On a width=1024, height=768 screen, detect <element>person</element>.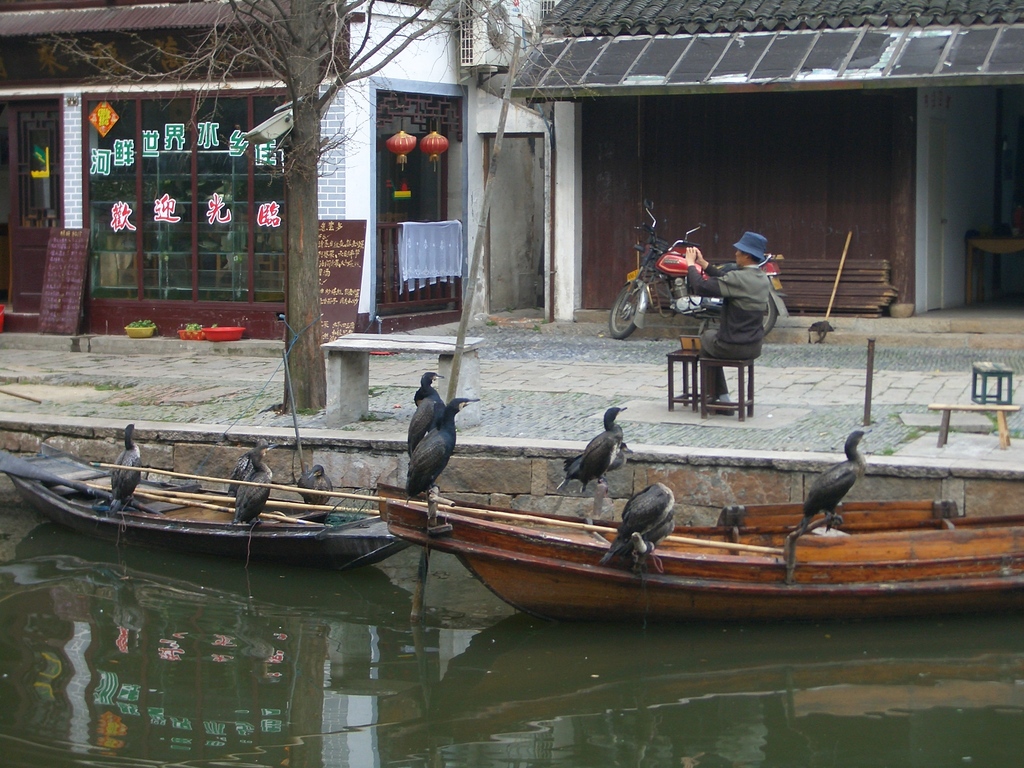
l=682, t=230, r=773, b=415.
